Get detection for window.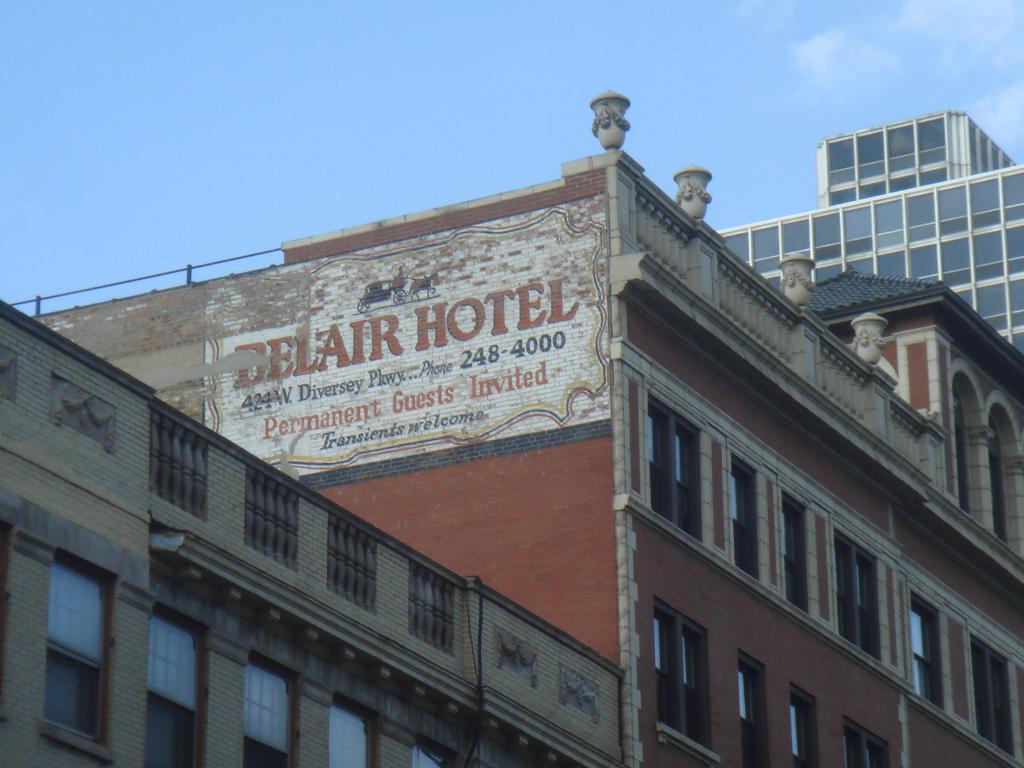
Detection: 731/653/768/767.
